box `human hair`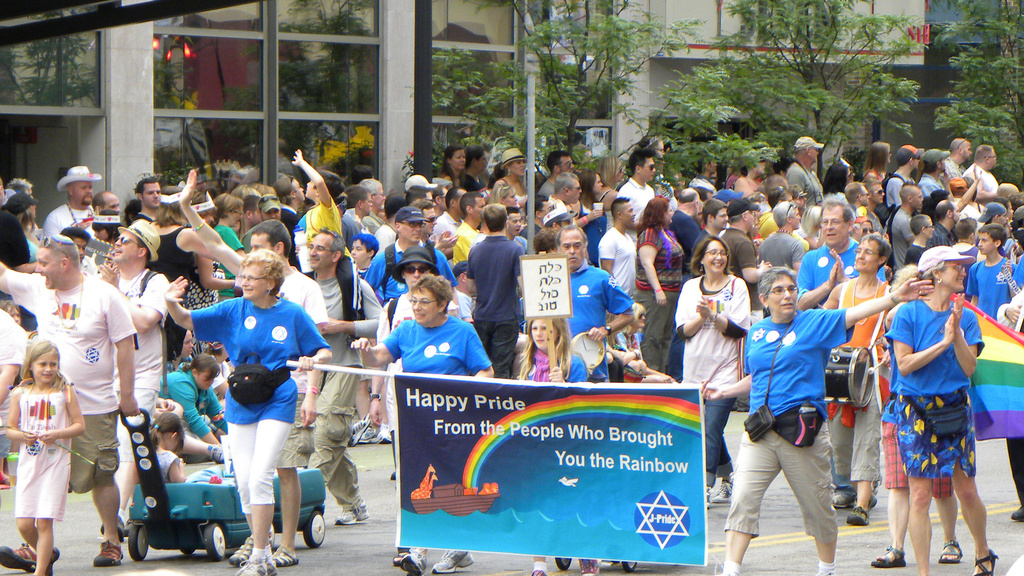
(x1=413, y1=276, x2=452, y2=316)
